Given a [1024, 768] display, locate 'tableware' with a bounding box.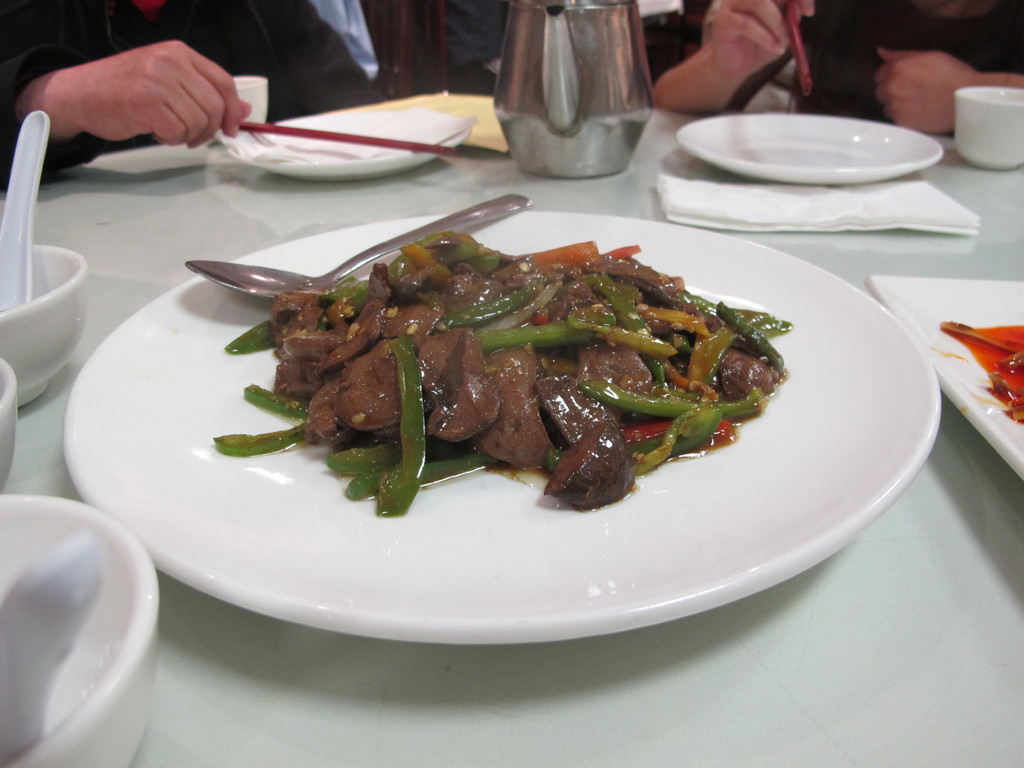
Located: 955:86:1023:171.
